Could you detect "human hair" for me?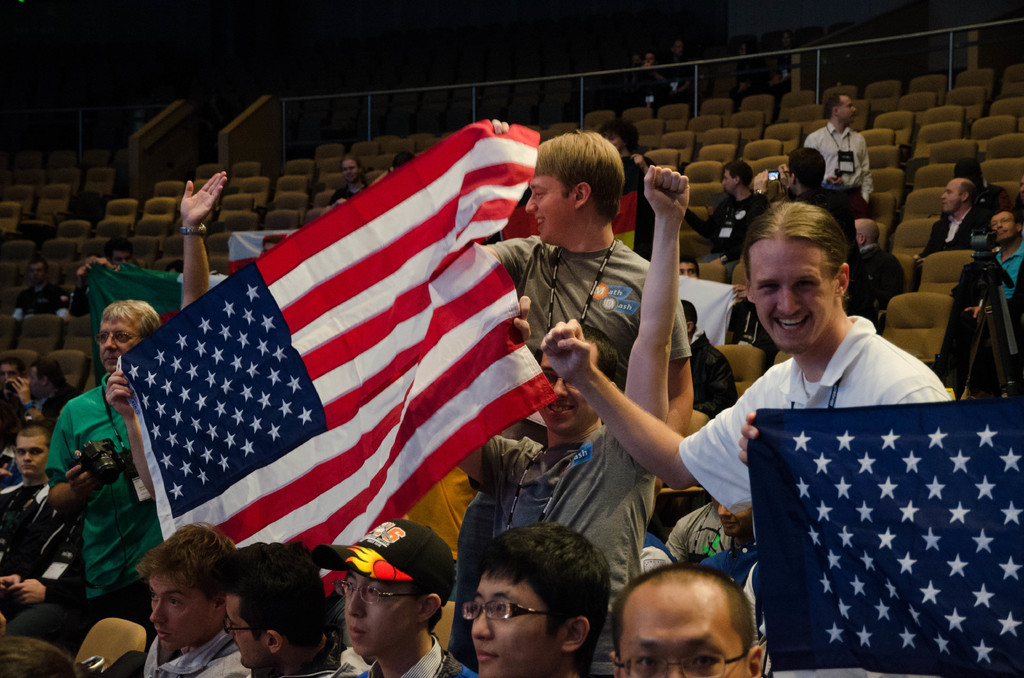
Detection result: {"x1": 680, "y1": 252, "x2": 701, "y2": 280}.
